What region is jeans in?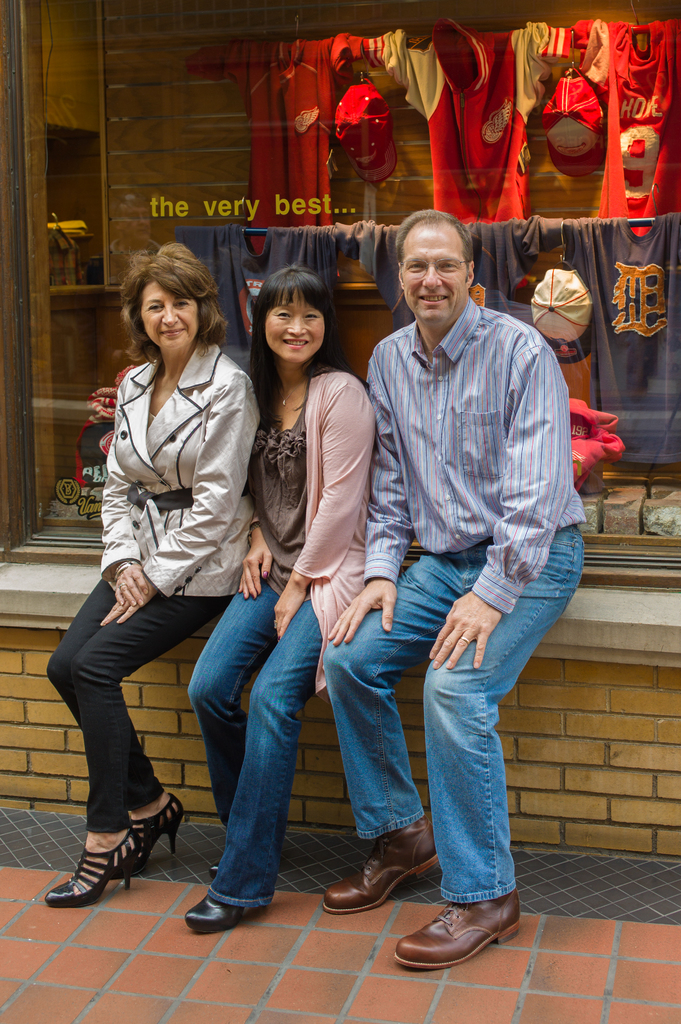
<region>360, 548, 568, 924</region>.
